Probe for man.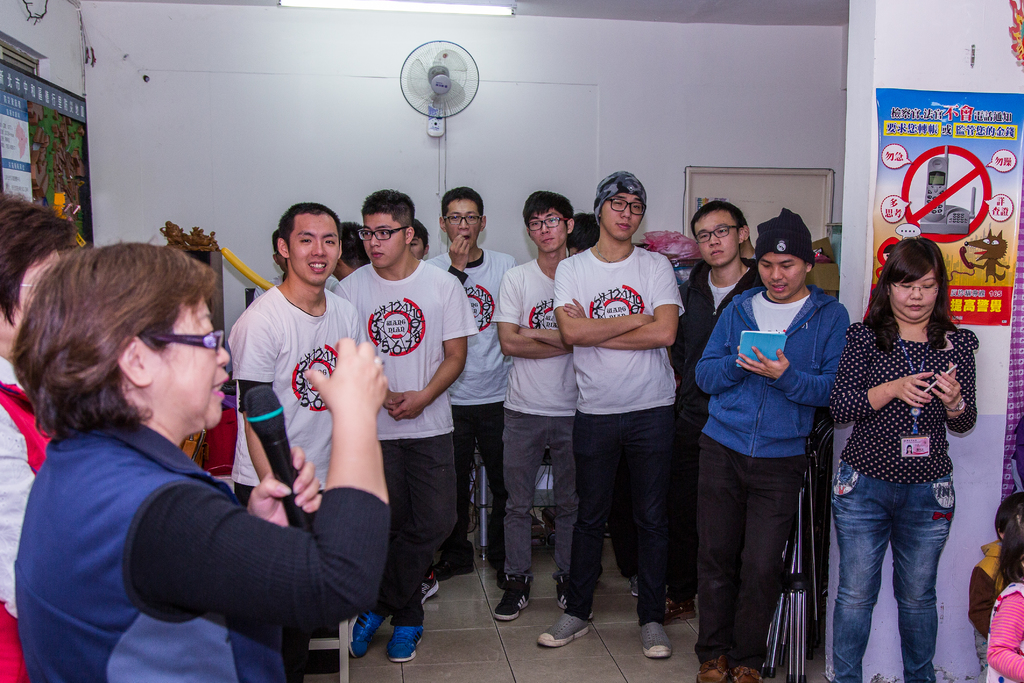
Probe result: bbox=(426, 187, 515, 579).
